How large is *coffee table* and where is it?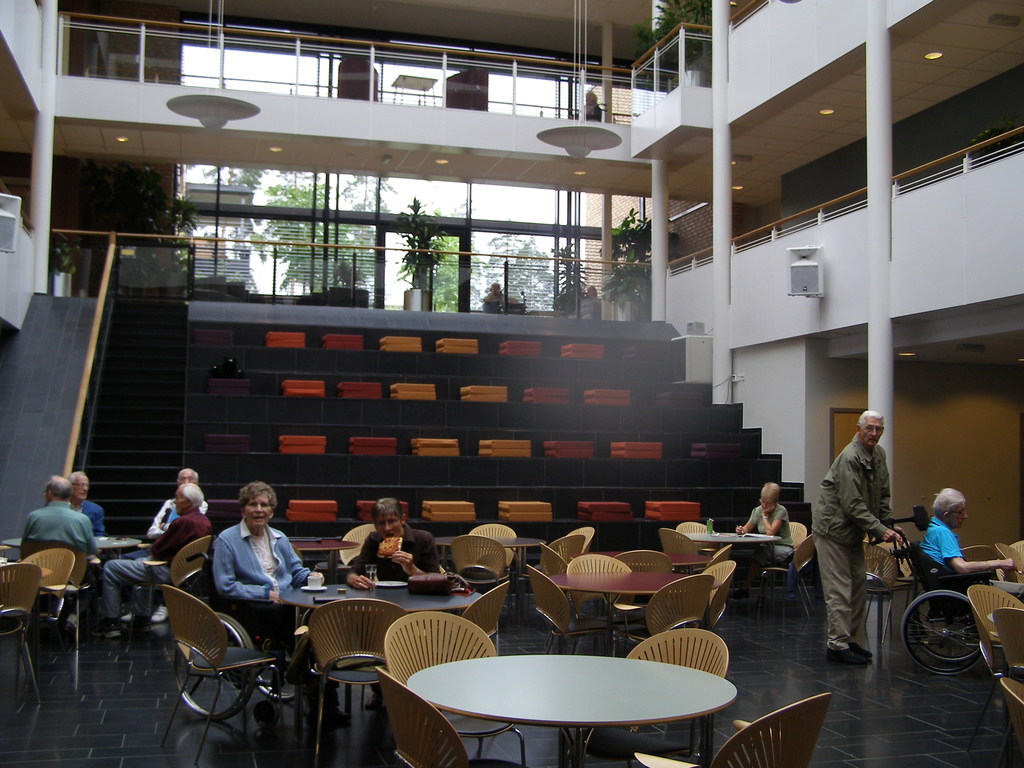
Bounding box: l=1, t=531, r=144, b=584.
